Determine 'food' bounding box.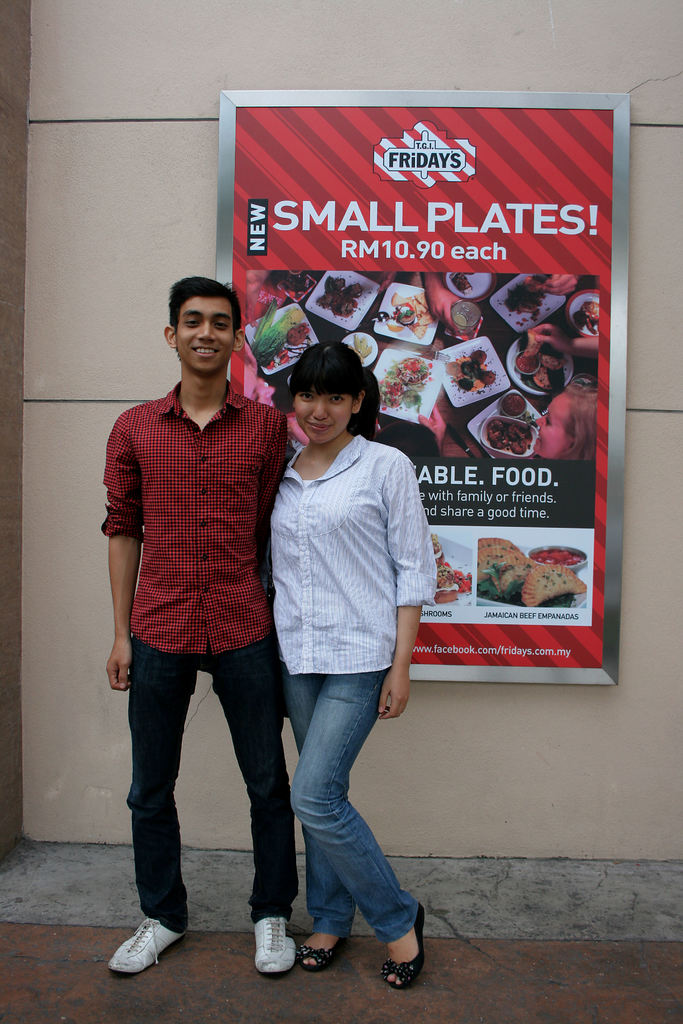
Determined: {"left": 574, "top": 302, "right": 600, "bottom": 335}.
